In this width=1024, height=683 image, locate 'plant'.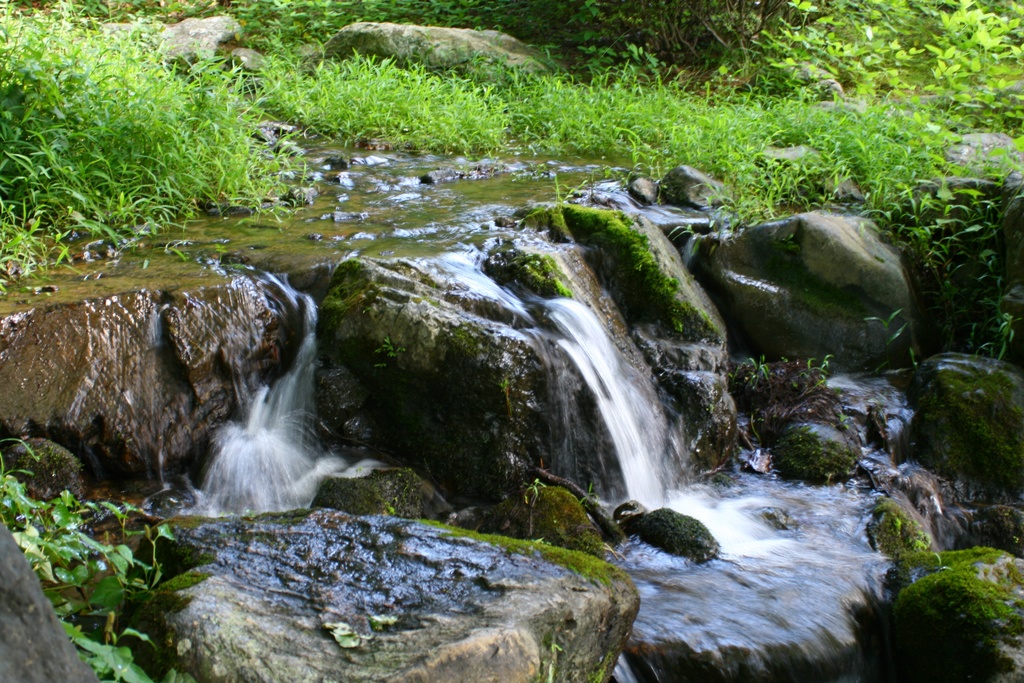
Bounding box: detection(527, 641, 565, 682).
